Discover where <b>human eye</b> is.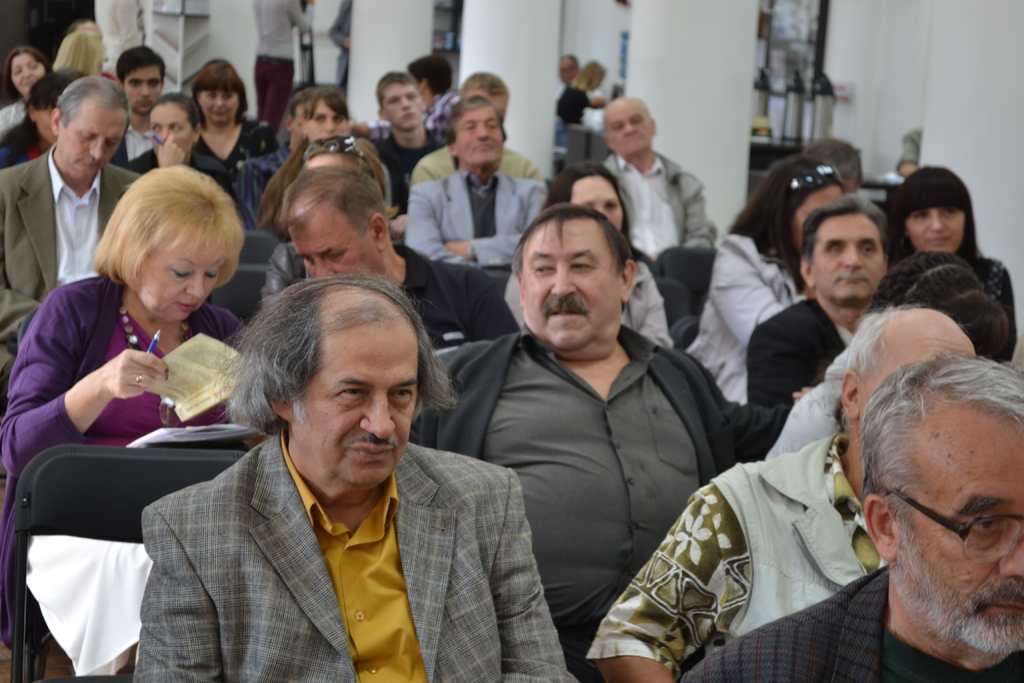
Discovered at locate(151, 126, 160, 132).
